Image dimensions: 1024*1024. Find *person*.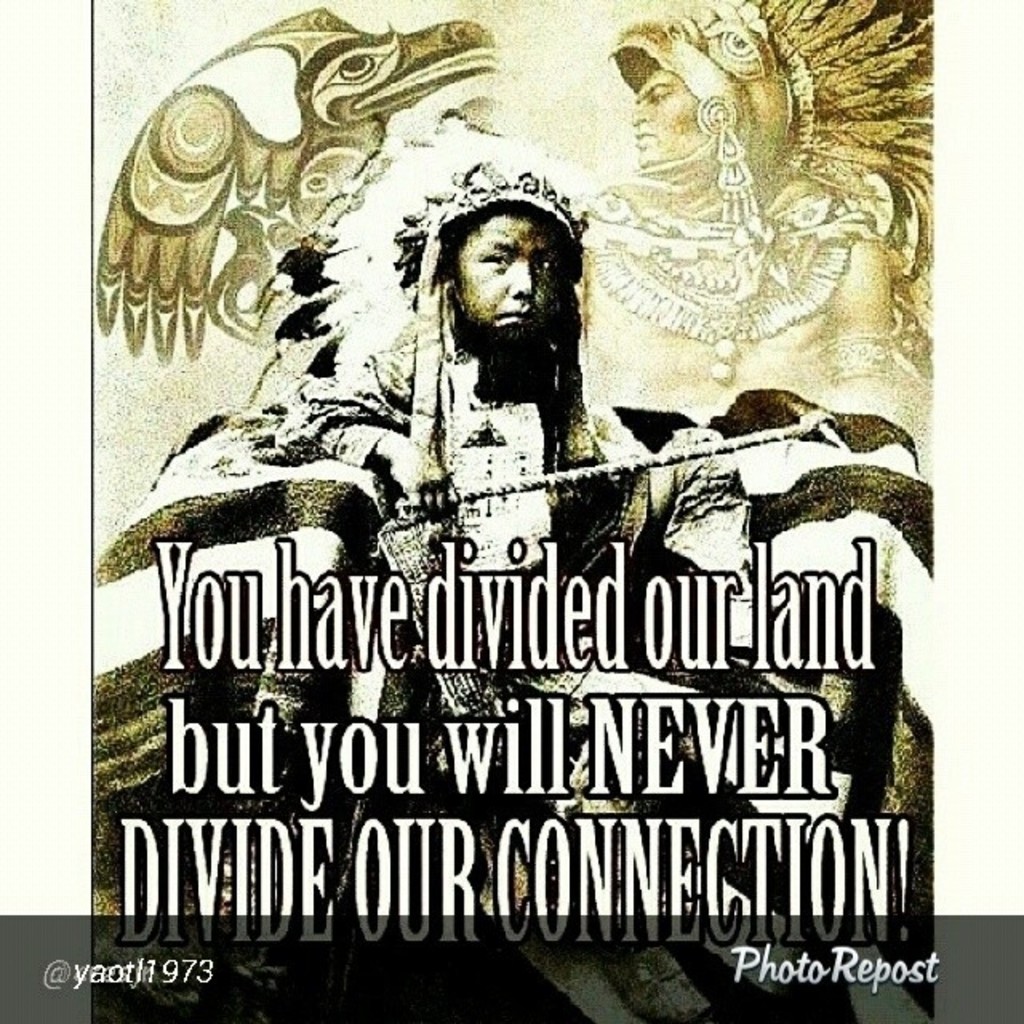
[left=248, top=158, right=758, bottom=1022].
